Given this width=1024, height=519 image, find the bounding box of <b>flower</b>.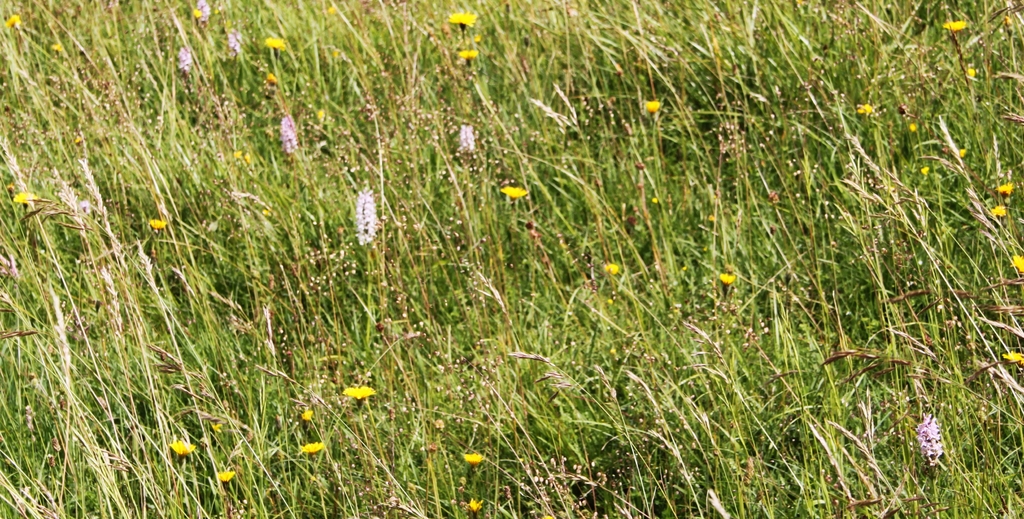
pyautogui.locateOnScreen(452, 47, 481, 61).
